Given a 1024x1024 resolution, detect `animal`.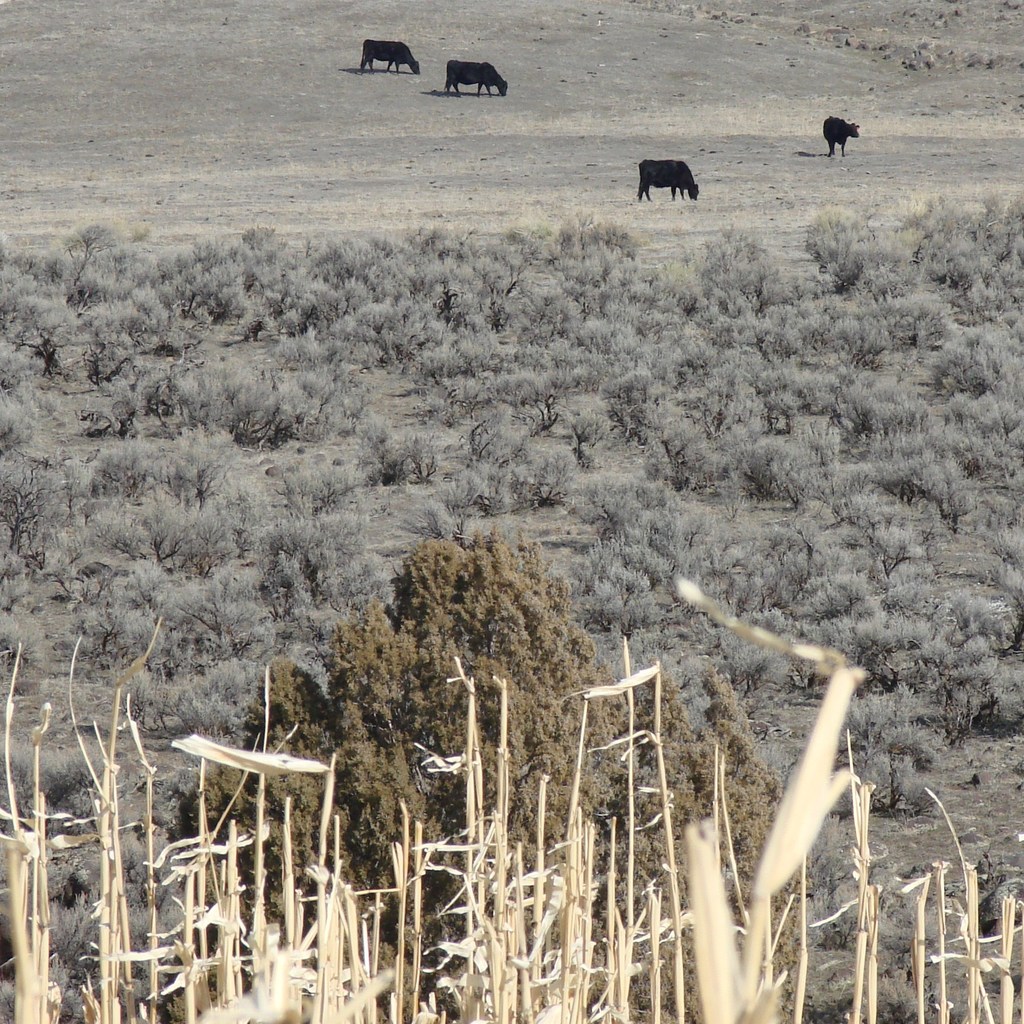
select_region(438, 63, 508, 92).
